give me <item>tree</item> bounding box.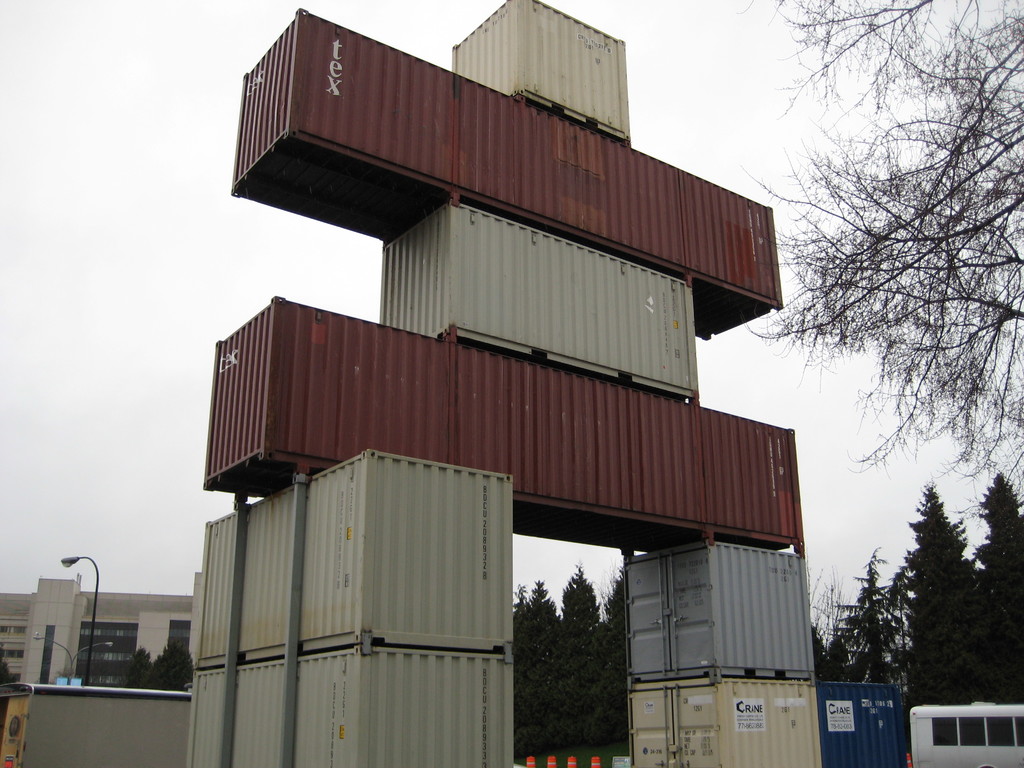
x1=541, y1=557, x2=612, y2=754.
